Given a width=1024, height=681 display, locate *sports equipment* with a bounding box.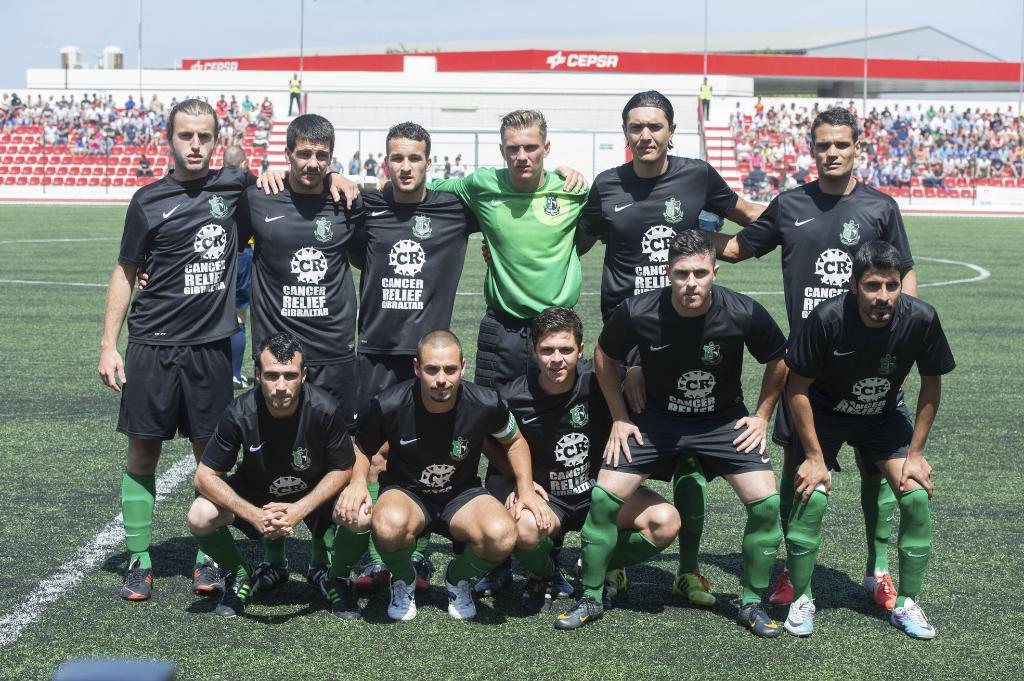
Located: 554, 597, 605, 630.
